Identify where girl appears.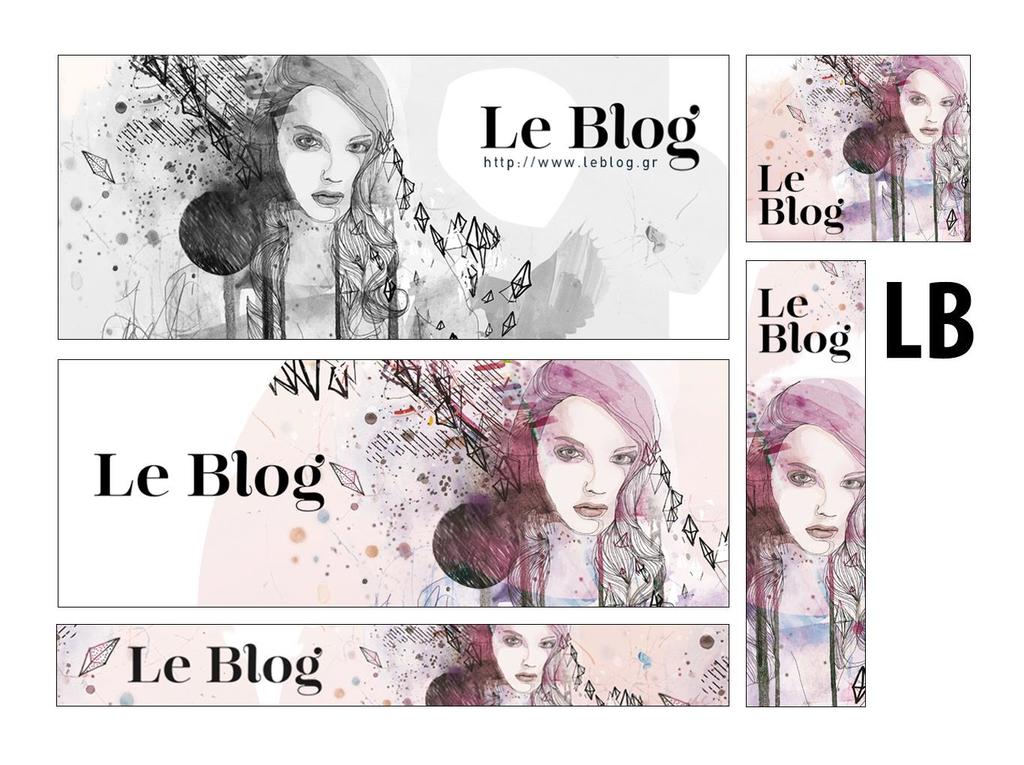
Appears at <region>487, 359, 665, 604</region>.
